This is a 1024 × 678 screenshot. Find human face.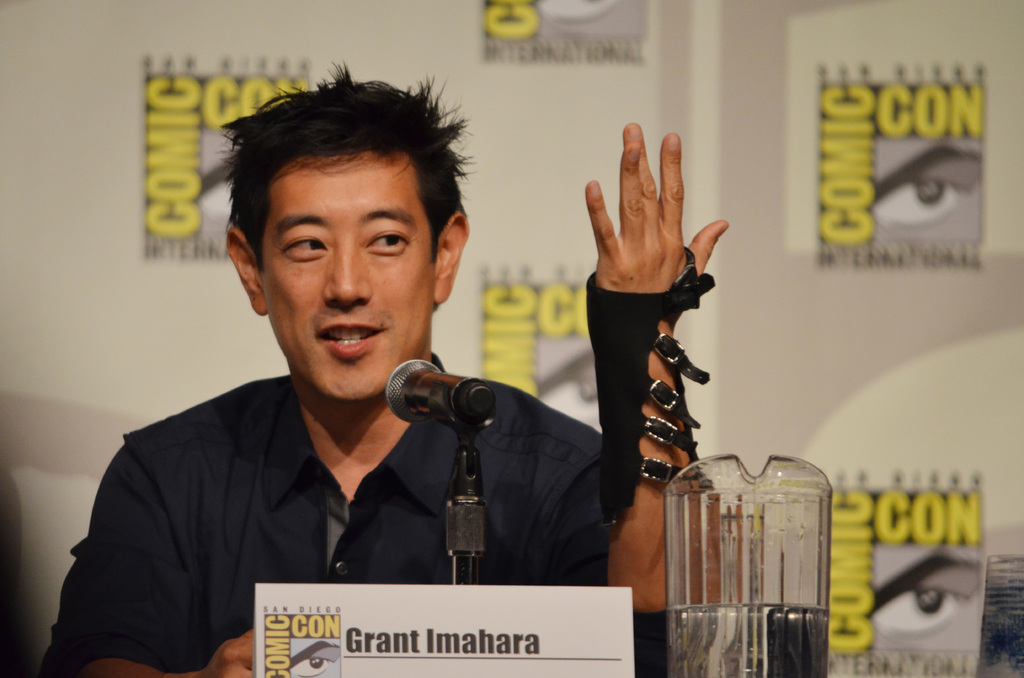
Bounding box: [left=260, top=149, right=440, bottom=400].
